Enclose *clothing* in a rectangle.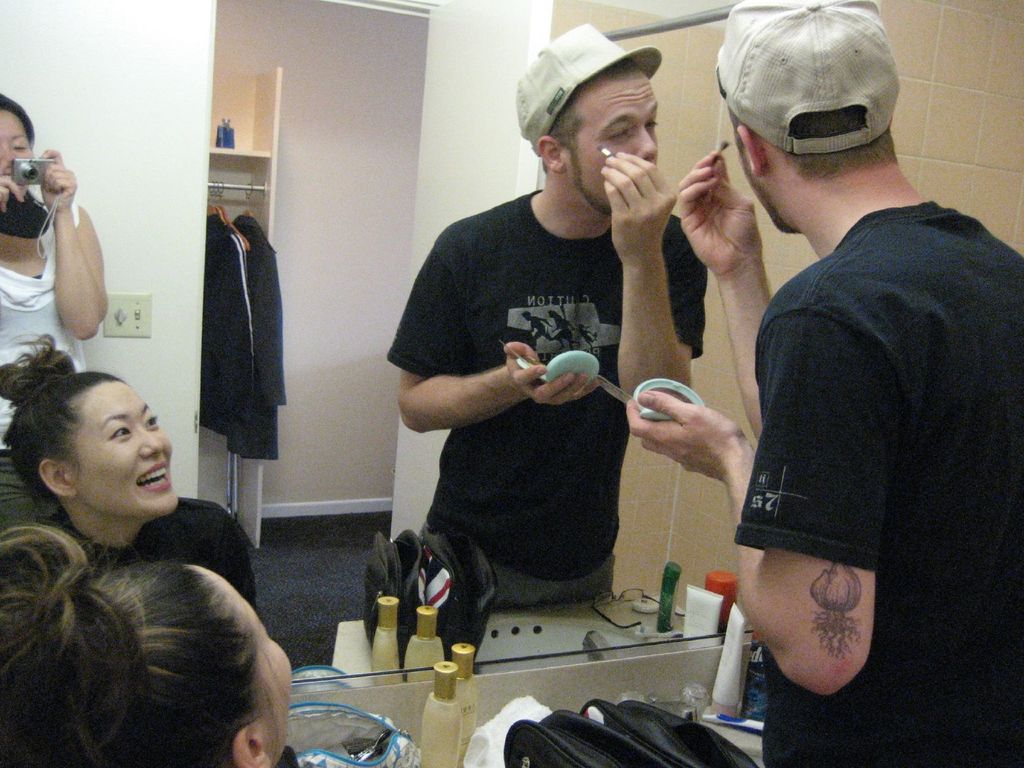
33/497/255/604.
